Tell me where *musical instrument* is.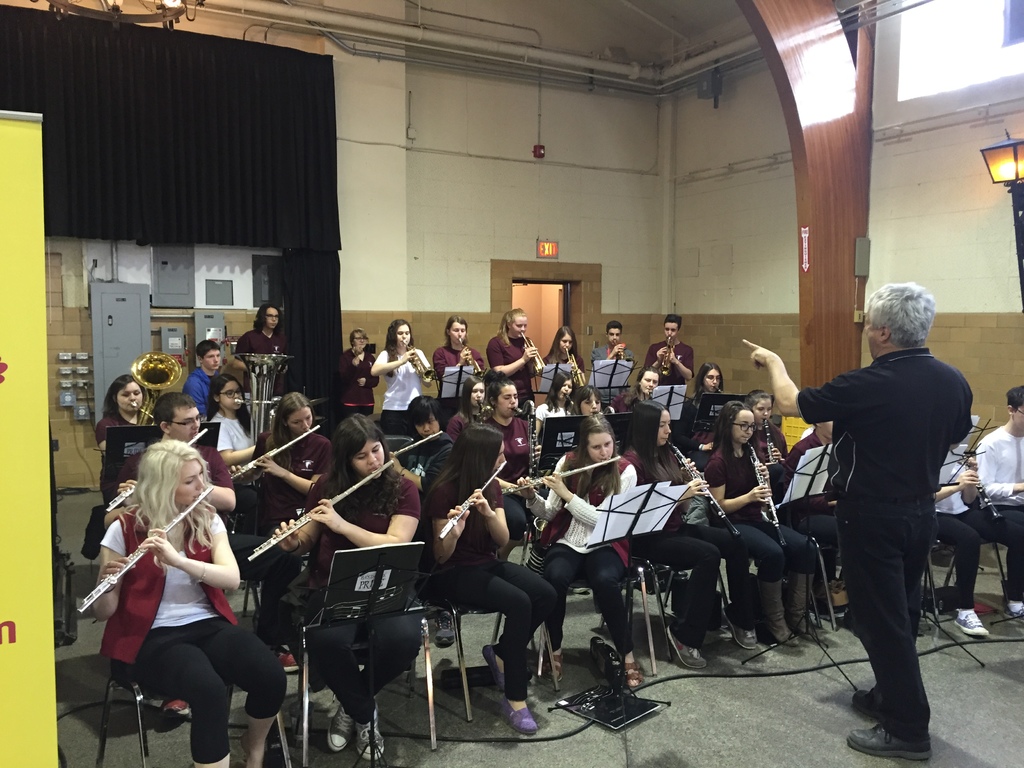
*musical instrument* is at (76, 485, 213, 616).
